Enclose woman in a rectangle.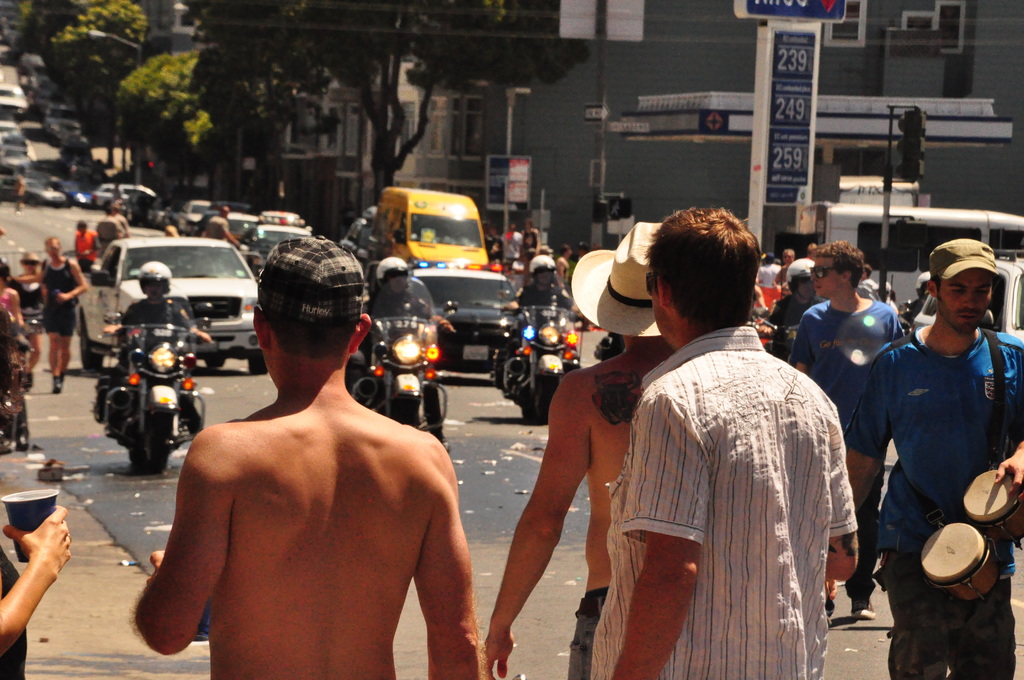
x1=161 y1=213 x2=186 y2=236.
